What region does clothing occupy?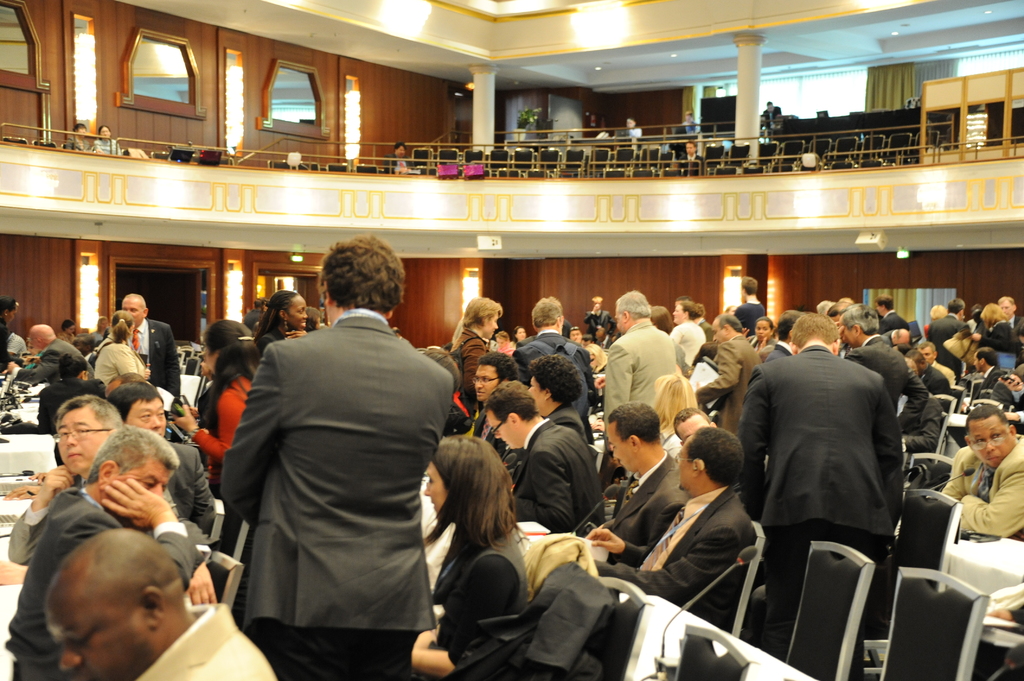
rect(136, 598, 274, 680).
